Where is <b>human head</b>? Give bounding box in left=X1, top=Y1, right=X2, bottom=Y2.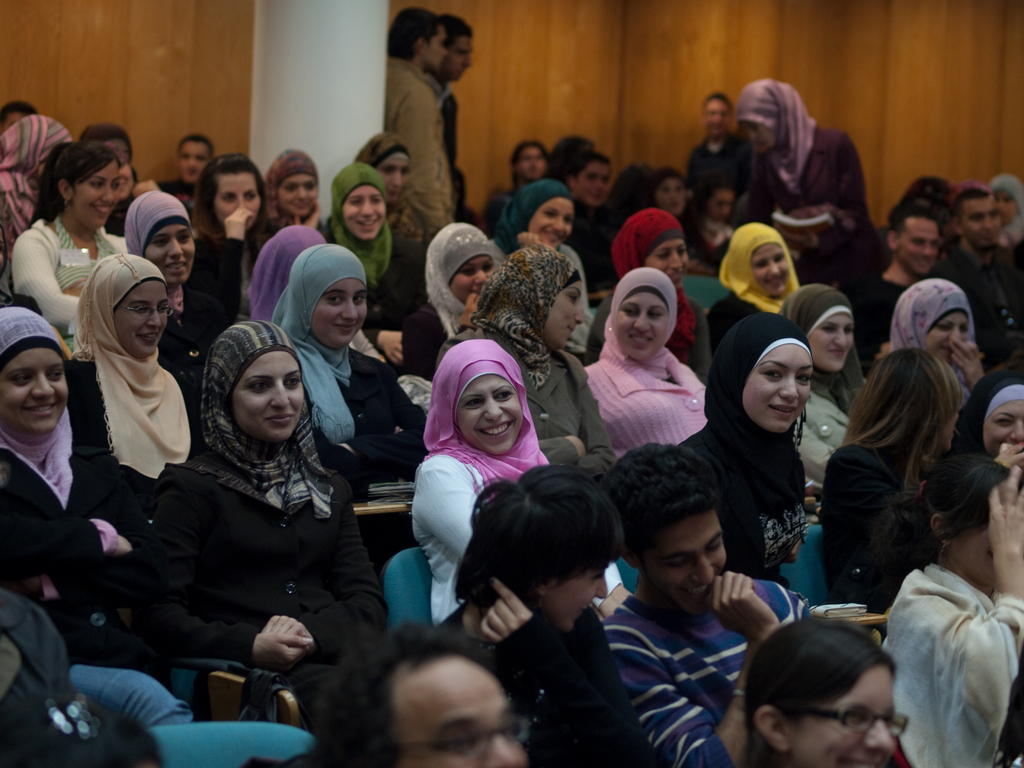
left=611, top=268, right=677, bottom=365.
